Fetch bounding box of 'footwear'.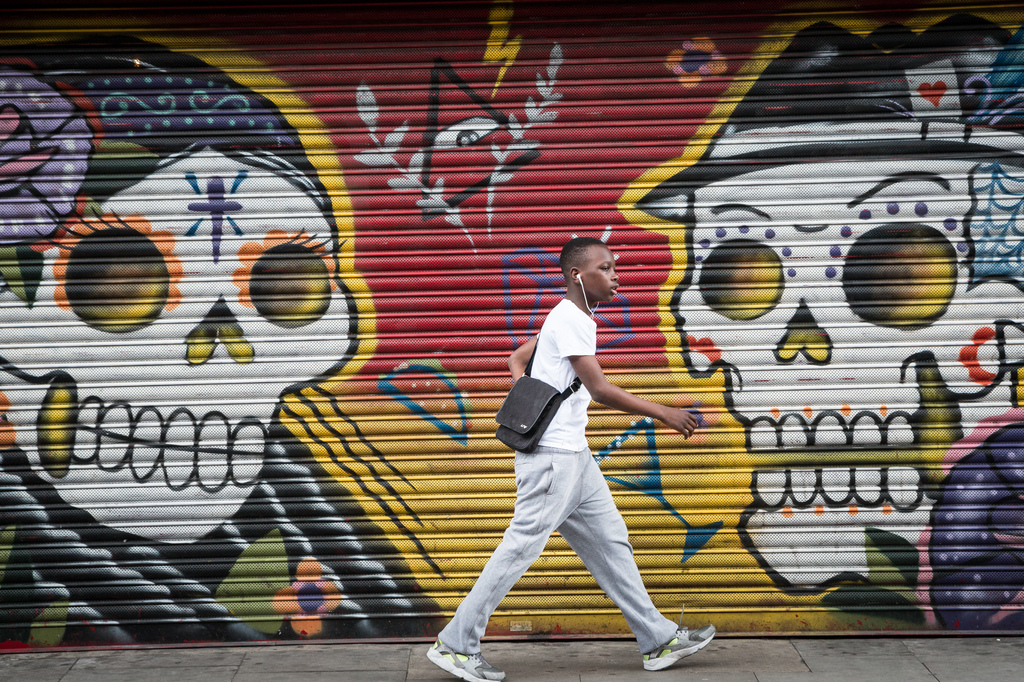
Bbox: <bbox>632, 594, 707, 674</bbox>.
